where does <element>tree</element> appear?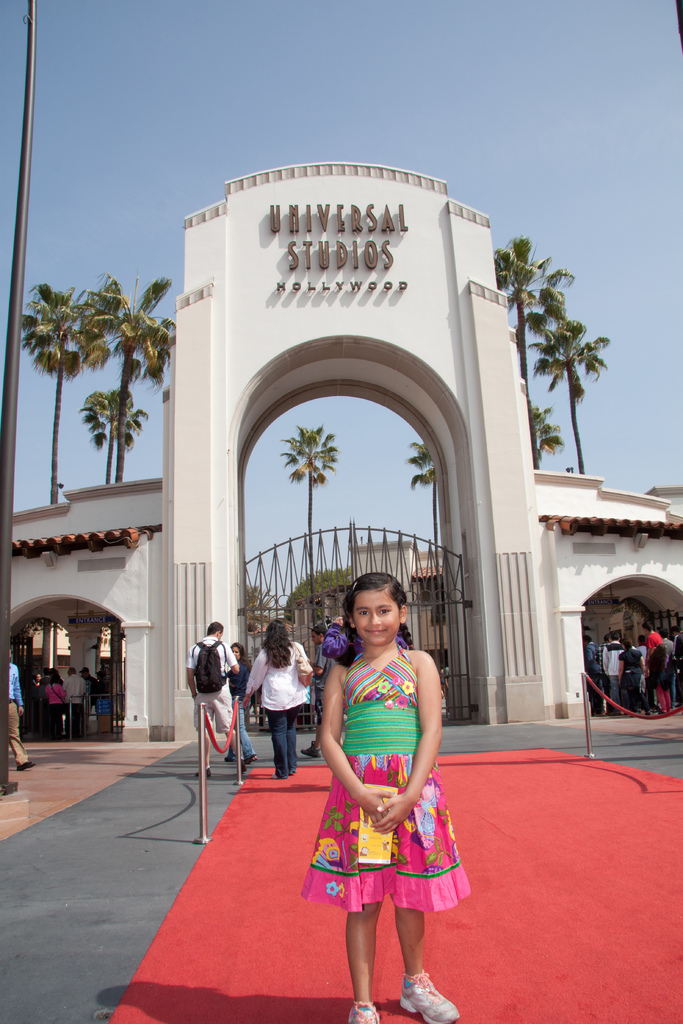
Appears at [33,250,161,527].
